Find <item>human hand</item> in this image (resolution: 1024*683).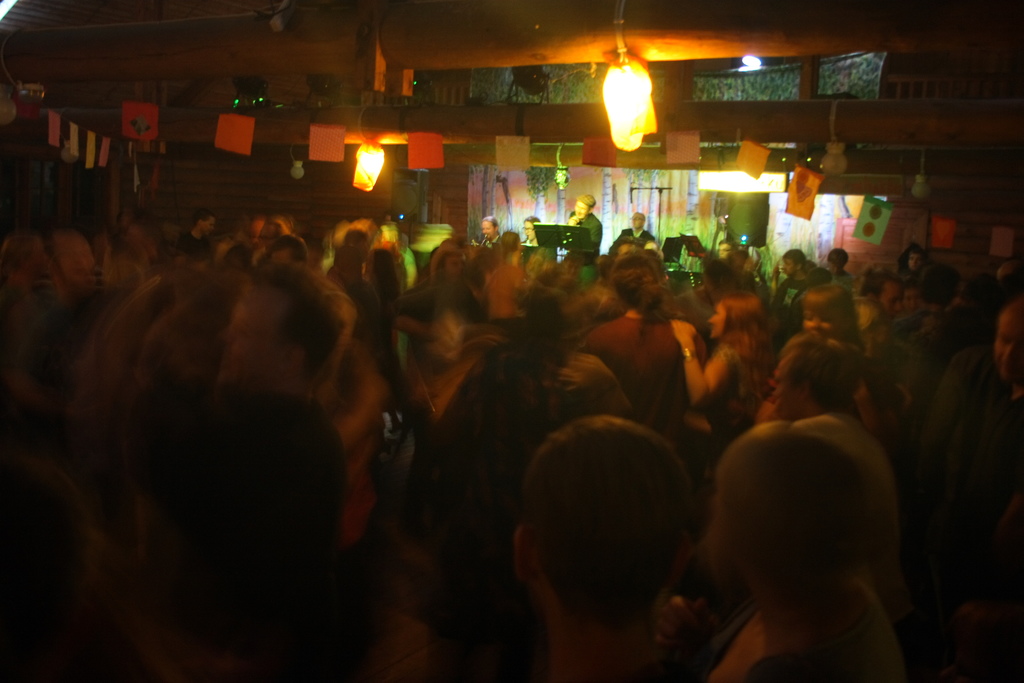
<bbox>648, 593, 718, 661</bbox>.
